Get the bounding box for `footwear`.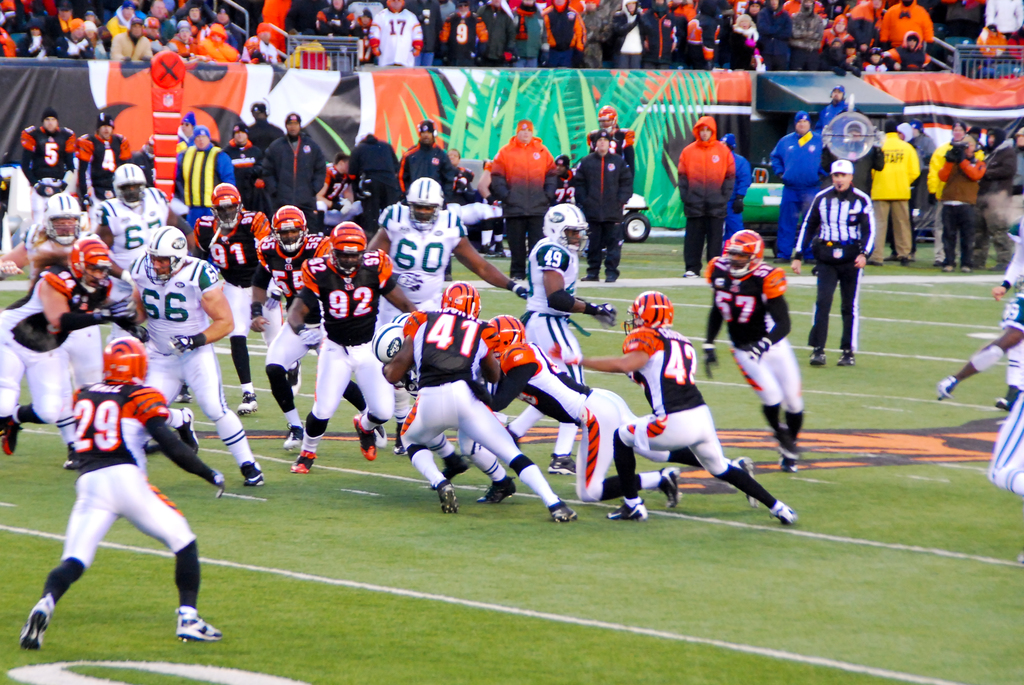
left=240, top=464, right=262, bottom=489.
